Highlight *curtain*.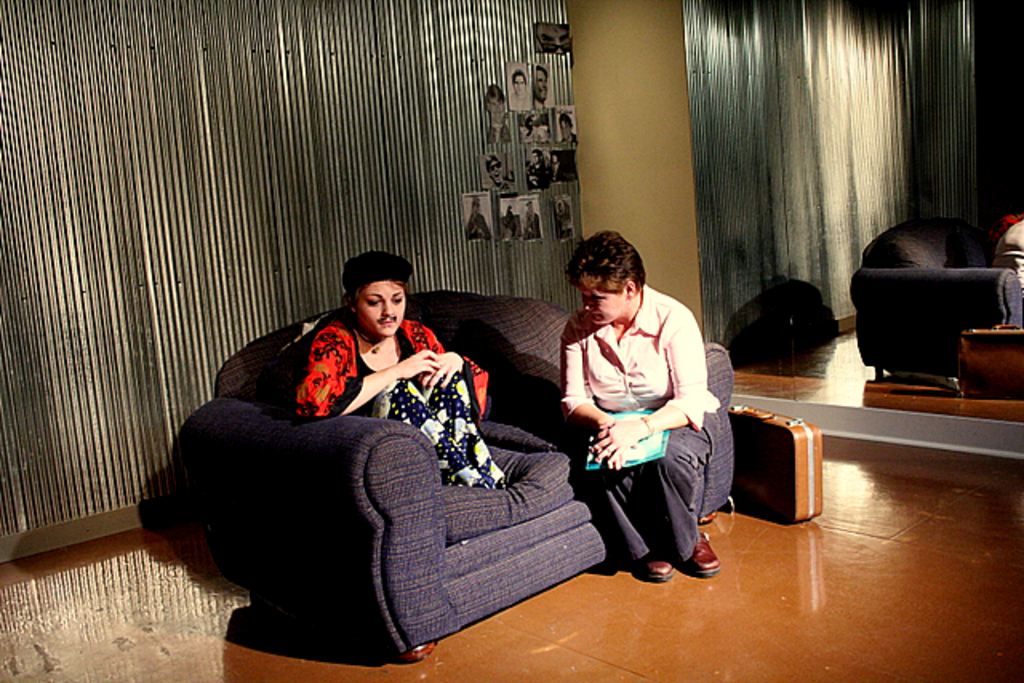
Highlighted region: 0/0/584/537.
